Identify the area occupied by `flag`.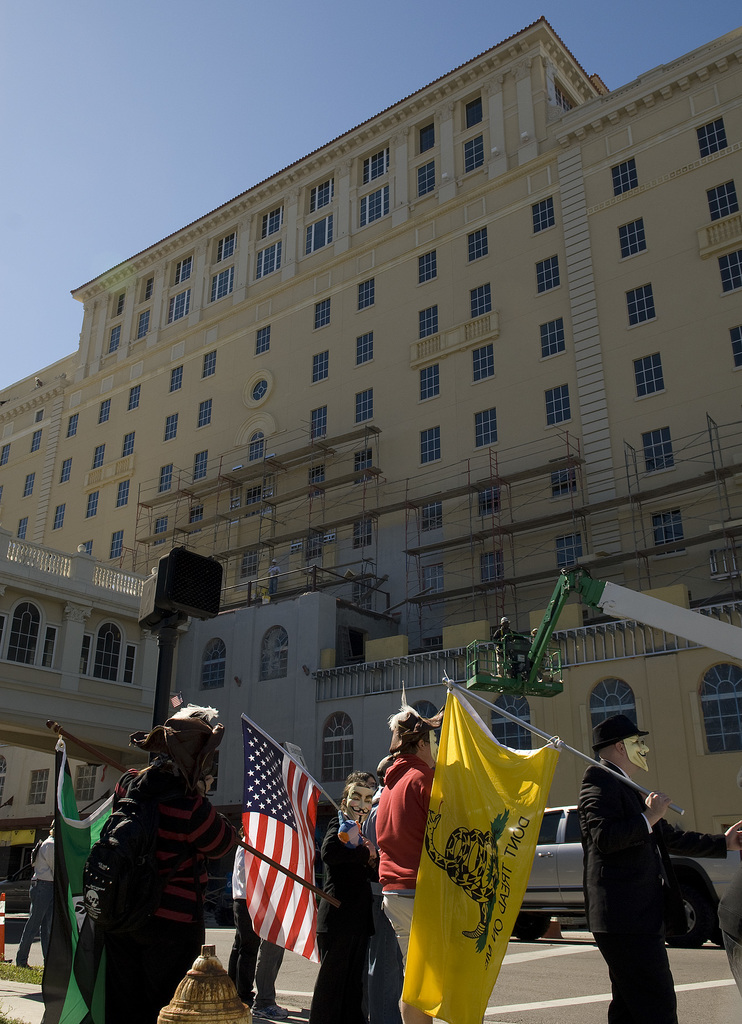
Area: detection(399, 676, 567, 1023).
